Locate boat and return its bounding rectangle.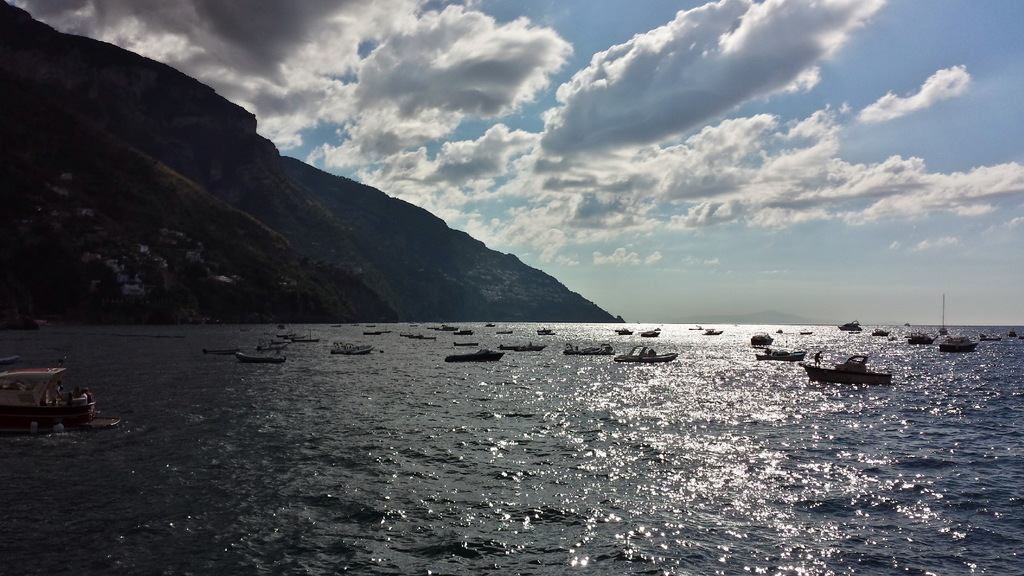
(797,354,897,389).
